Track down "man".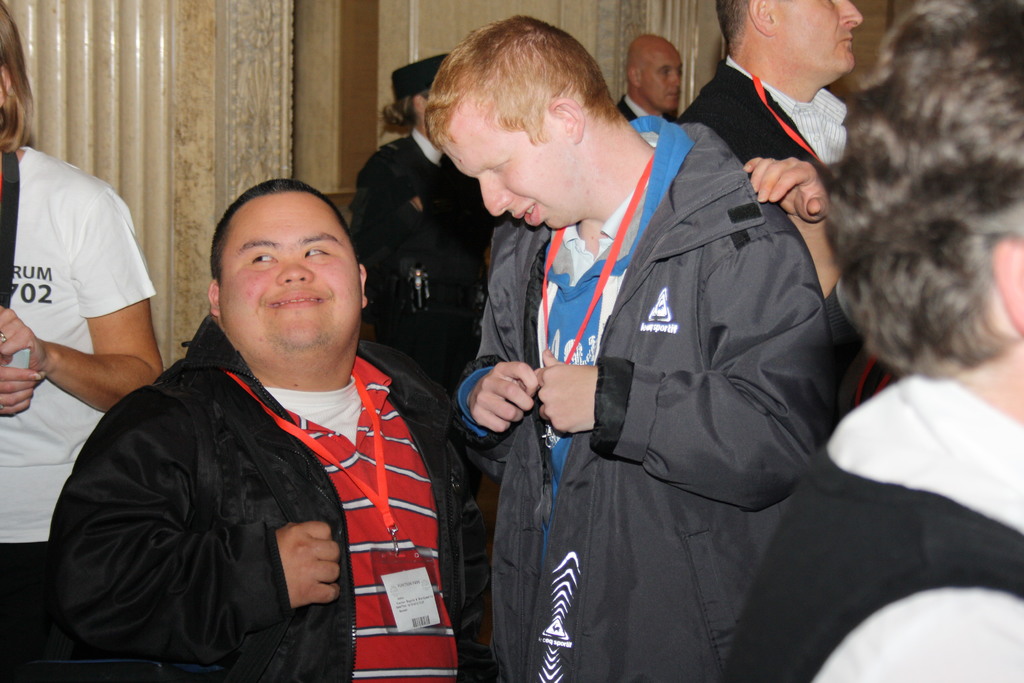
Tracked to BBox(616, 31, 686, 114).
